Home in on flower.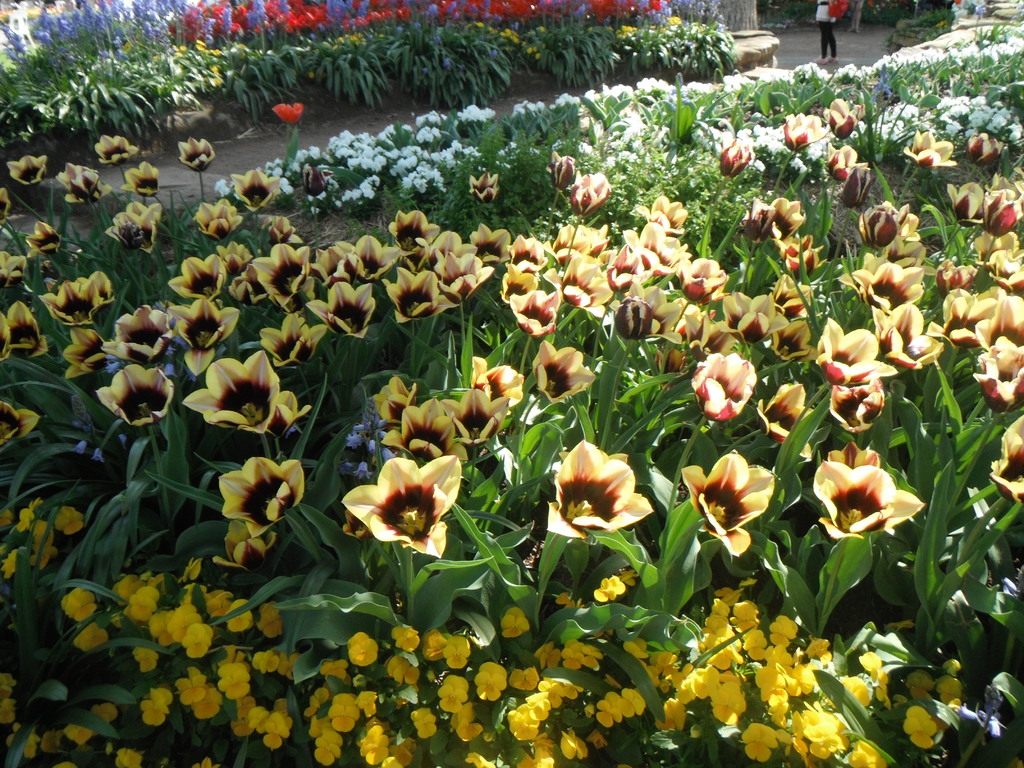
Homed in at x1=36, y1=278, x2=103, y2=324.
